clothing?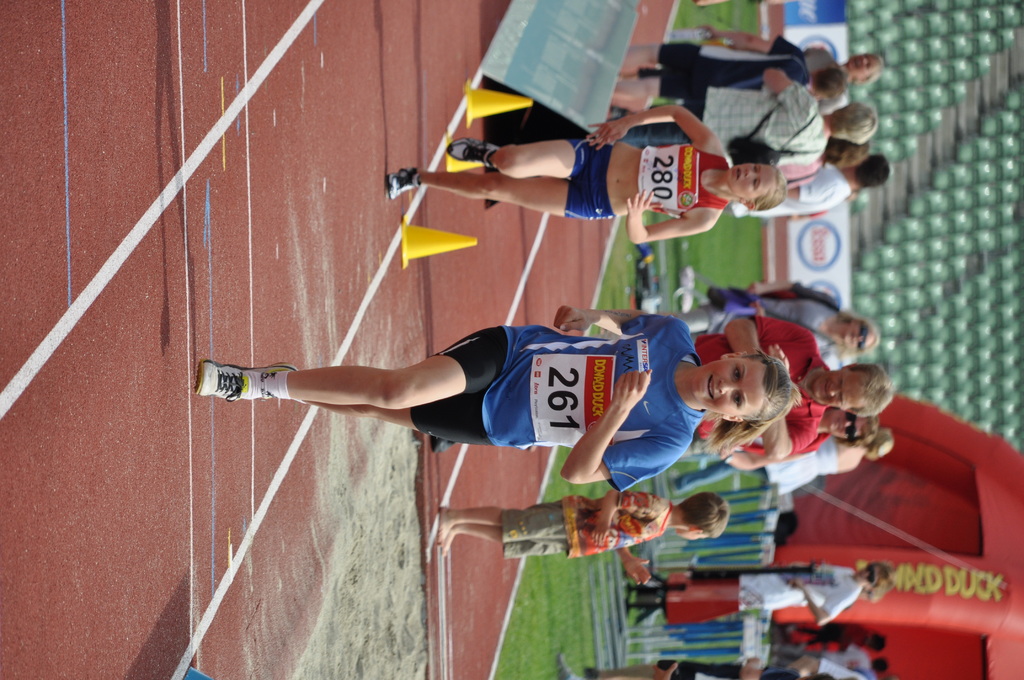
box(739, 560, 860, 621)
